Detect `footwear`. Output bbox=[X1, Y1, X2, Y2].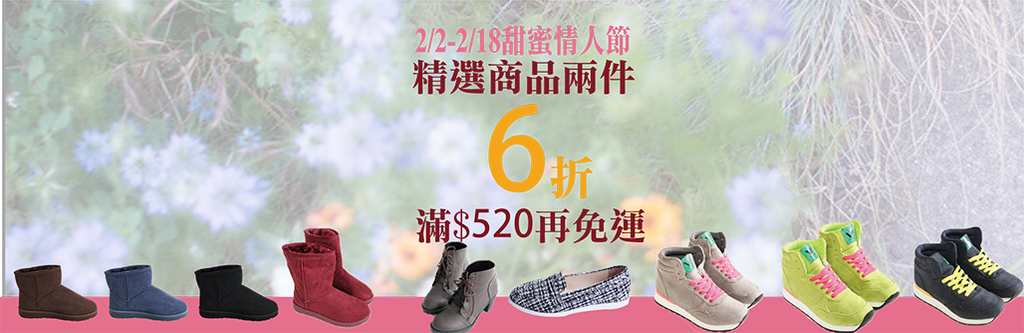
bbox=[301, 229, 381, 305].
